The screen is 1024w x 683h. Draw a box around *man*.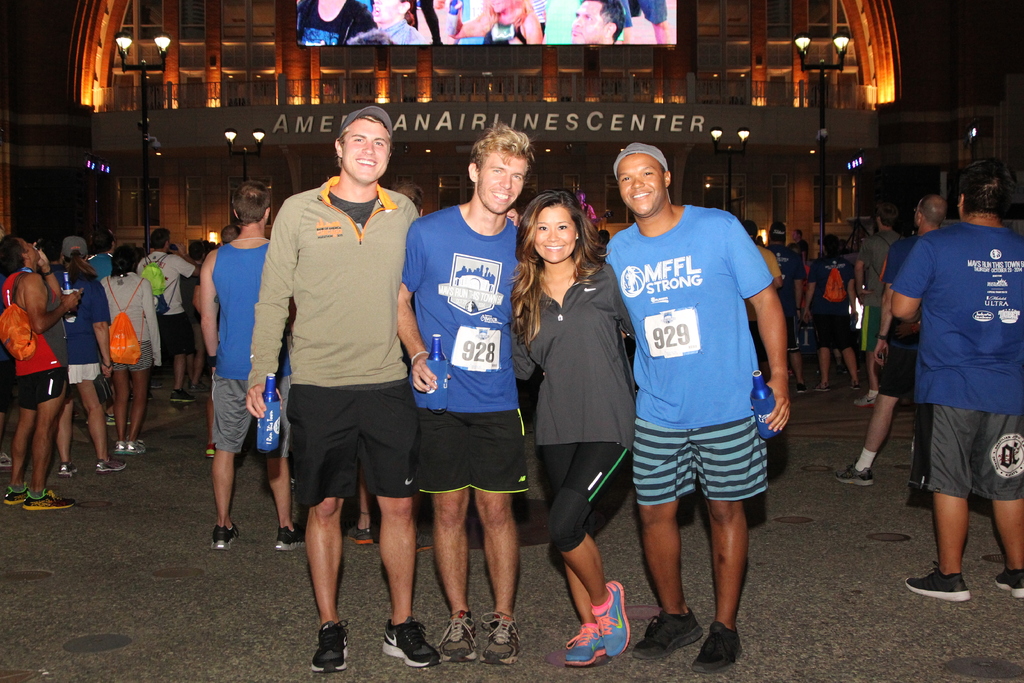
<box>598,135,799,663</box>.
